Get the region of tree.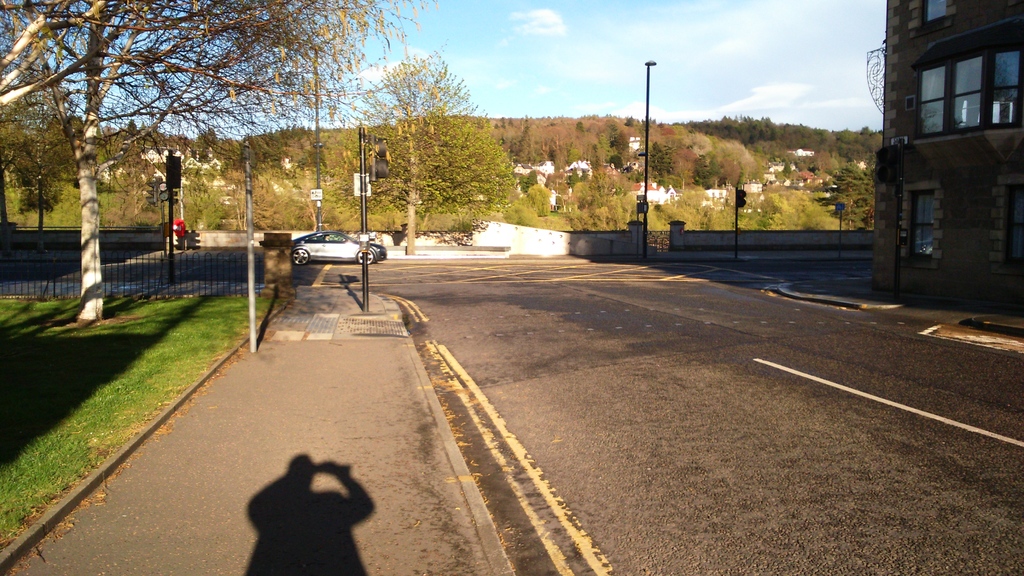
<bbox>348, 54, 503, 254</bbox>.
